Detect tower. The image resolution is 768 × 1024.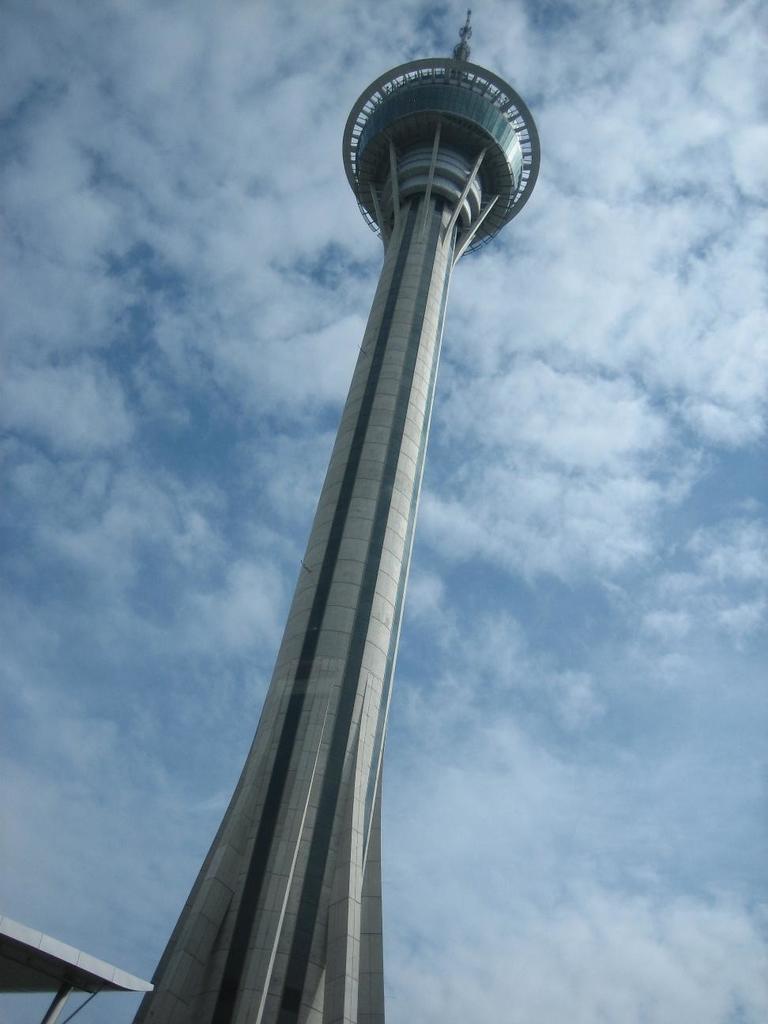
region(134, 51, 544, 965).
